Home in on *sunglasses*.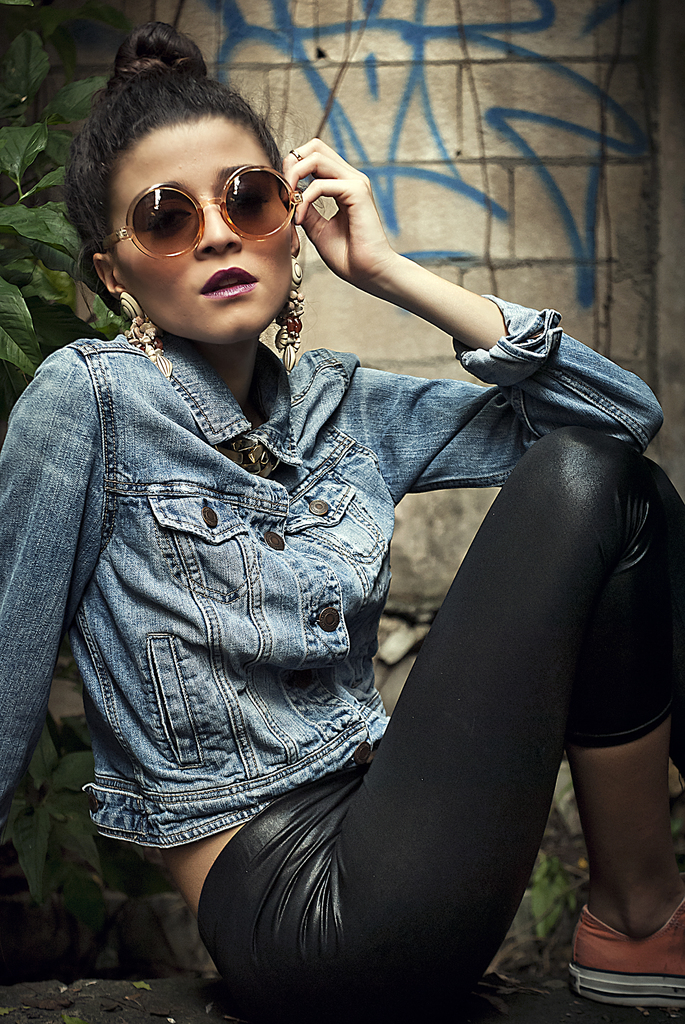
Homed in at {"x1": 95, "y1": 164, "x2": 303, "y2": 259}.
